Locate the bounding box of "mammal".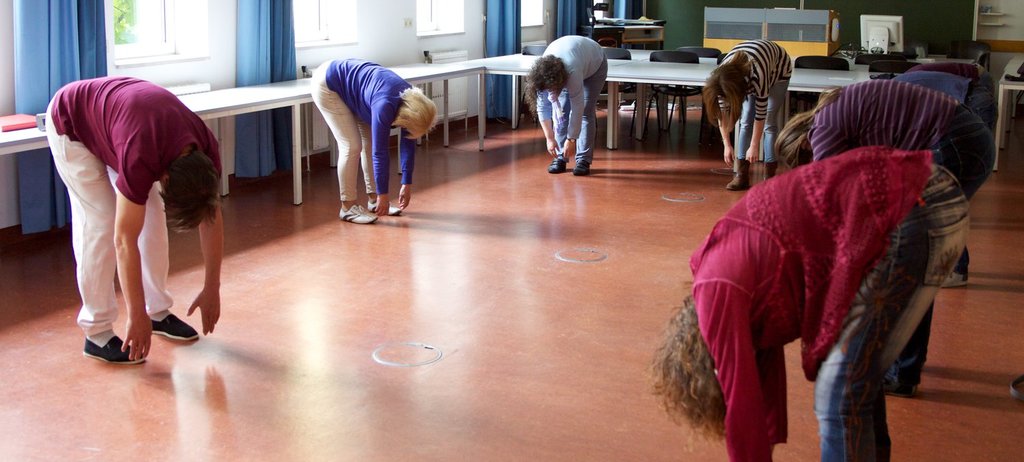
Bounding box: left=649, top=145, right=971, bottom=461.
